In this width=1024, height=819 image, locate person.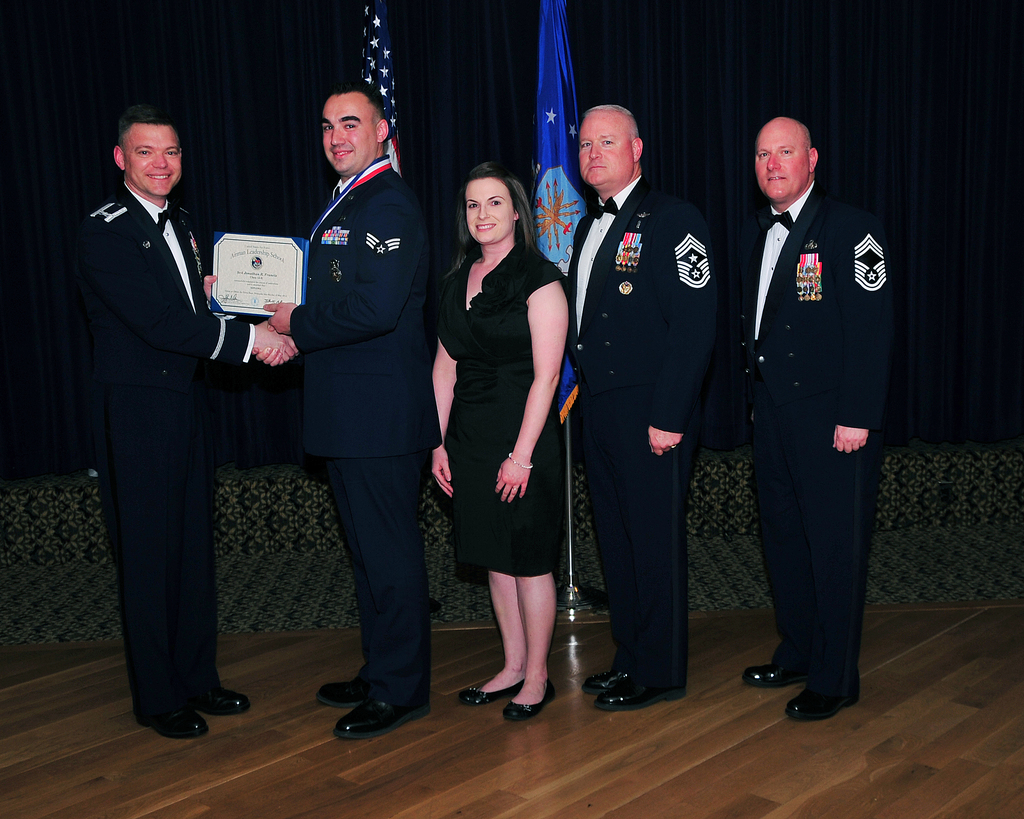
Bounding box: rect(58, 87, 306, 735).
